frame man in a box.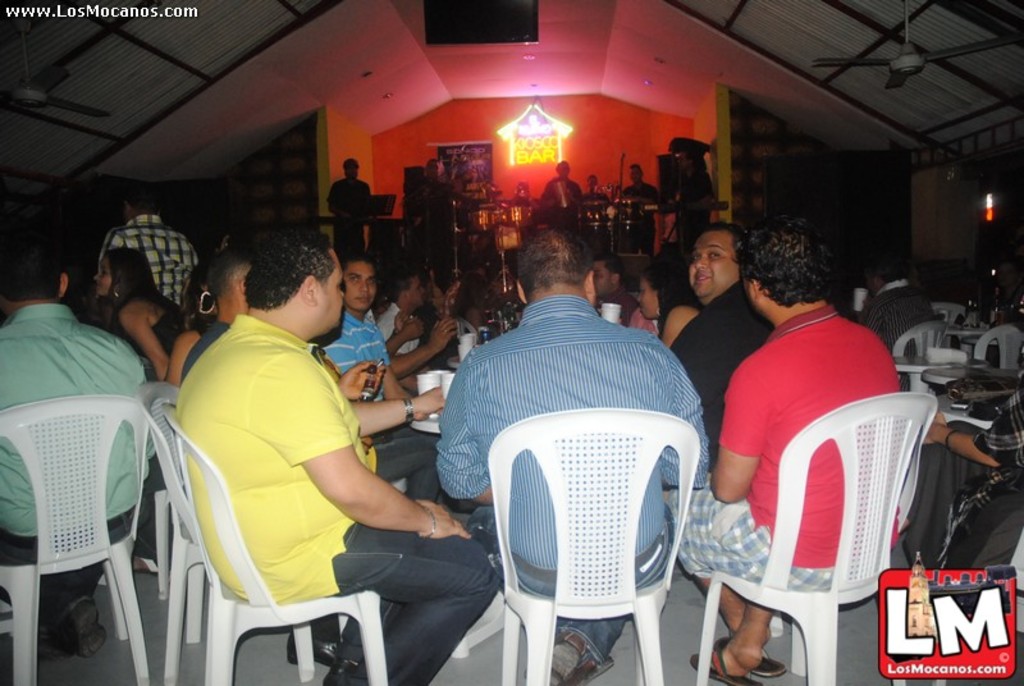
[left=664, top=220, right=769, bottom=476].
